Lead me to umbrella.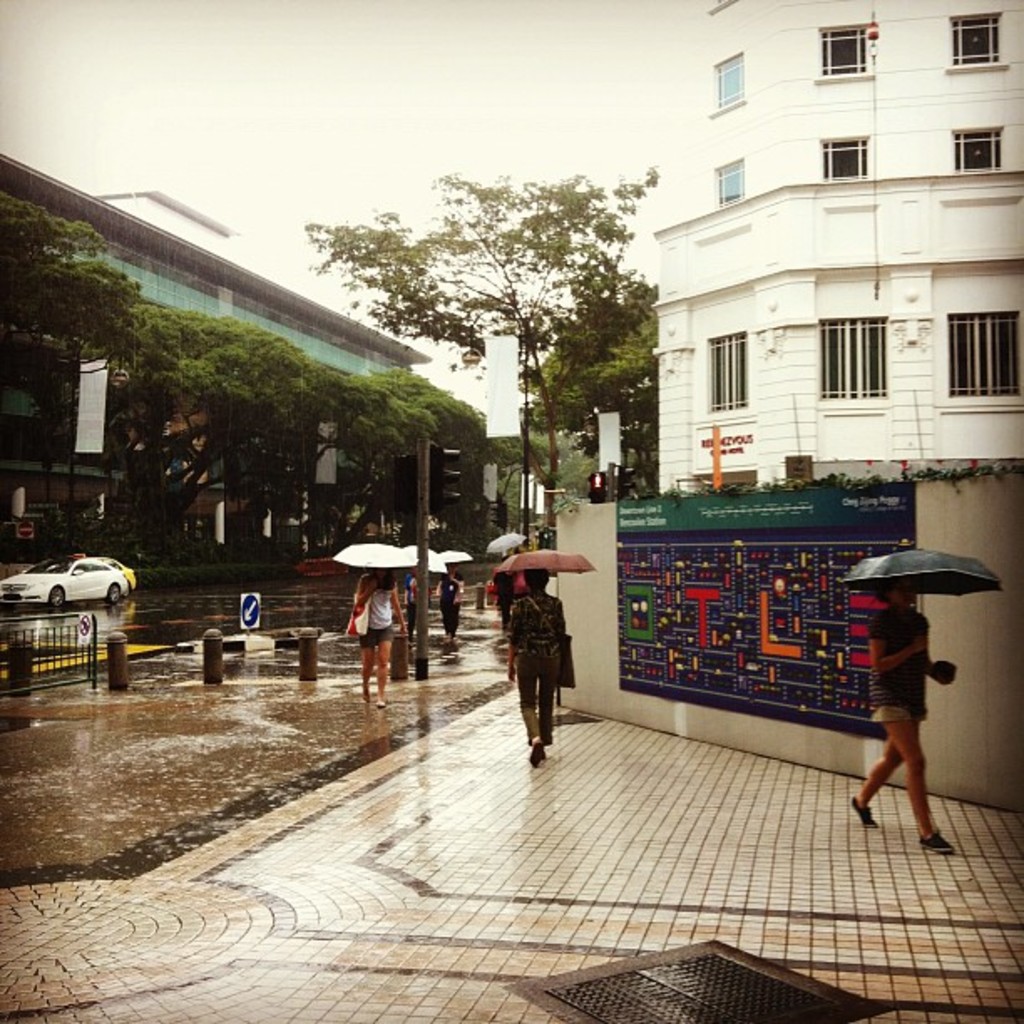
Lead to <region>838, 549, 1002, 619</region>.
